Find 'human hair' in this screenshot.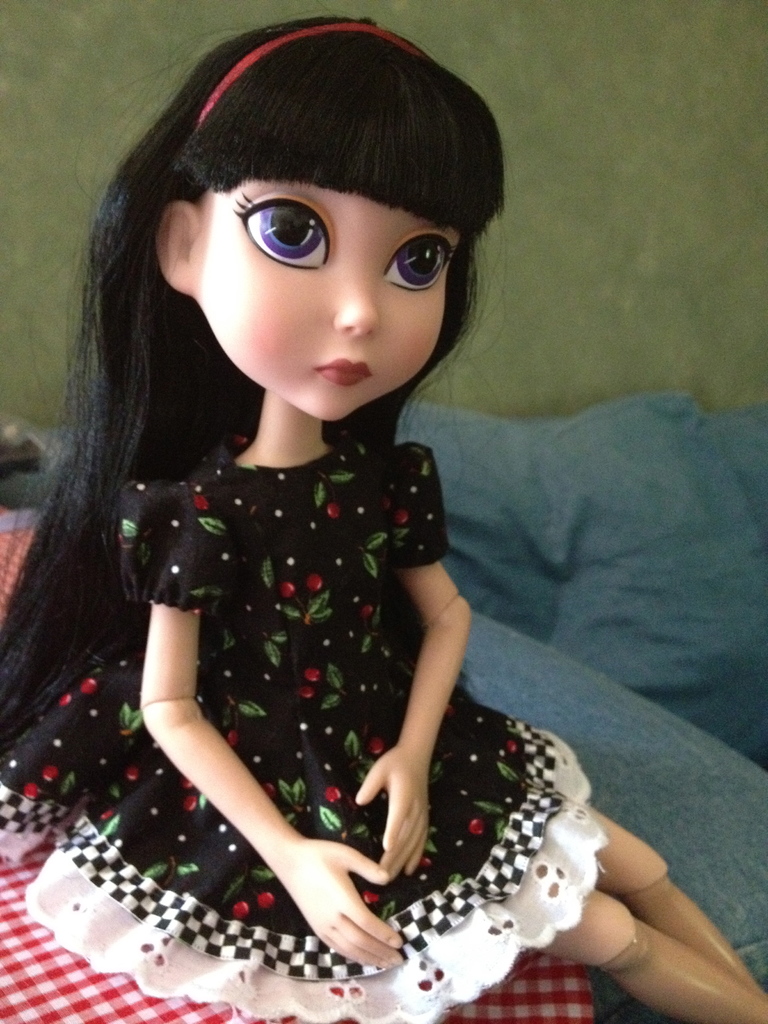
The bounding box for 'human hair' is [left=36, top=41, right=541, bottom=729].
